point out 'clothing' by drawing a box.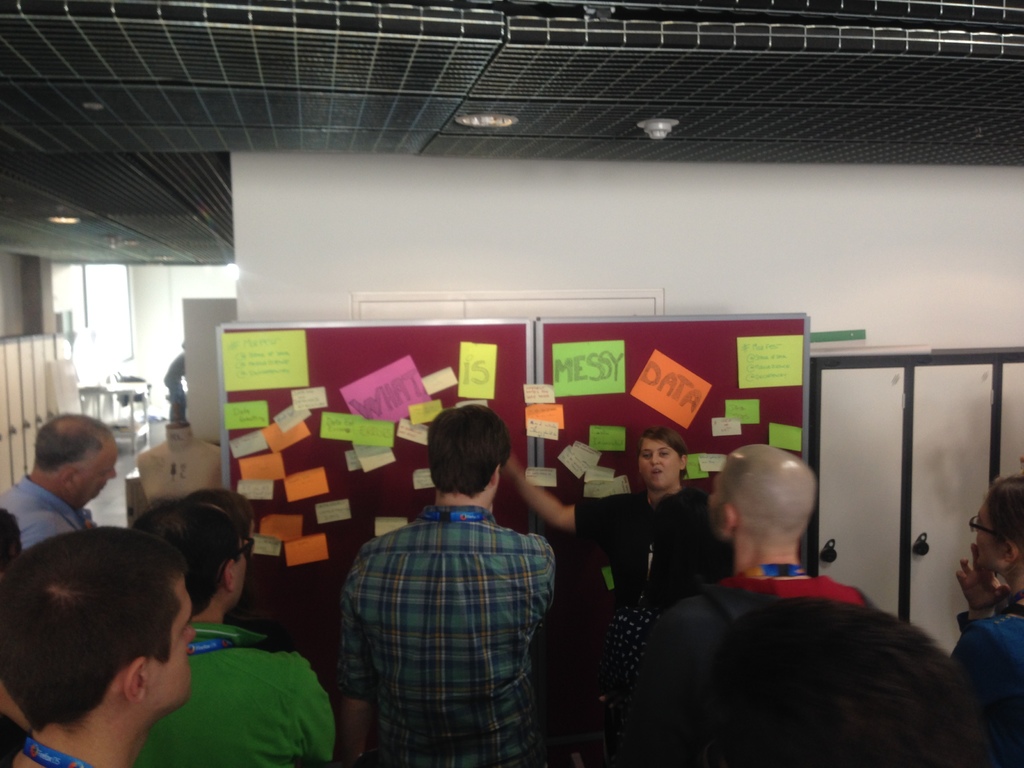
{"left": 131, "top": 604, "right": 334, "bottom": 767}.
